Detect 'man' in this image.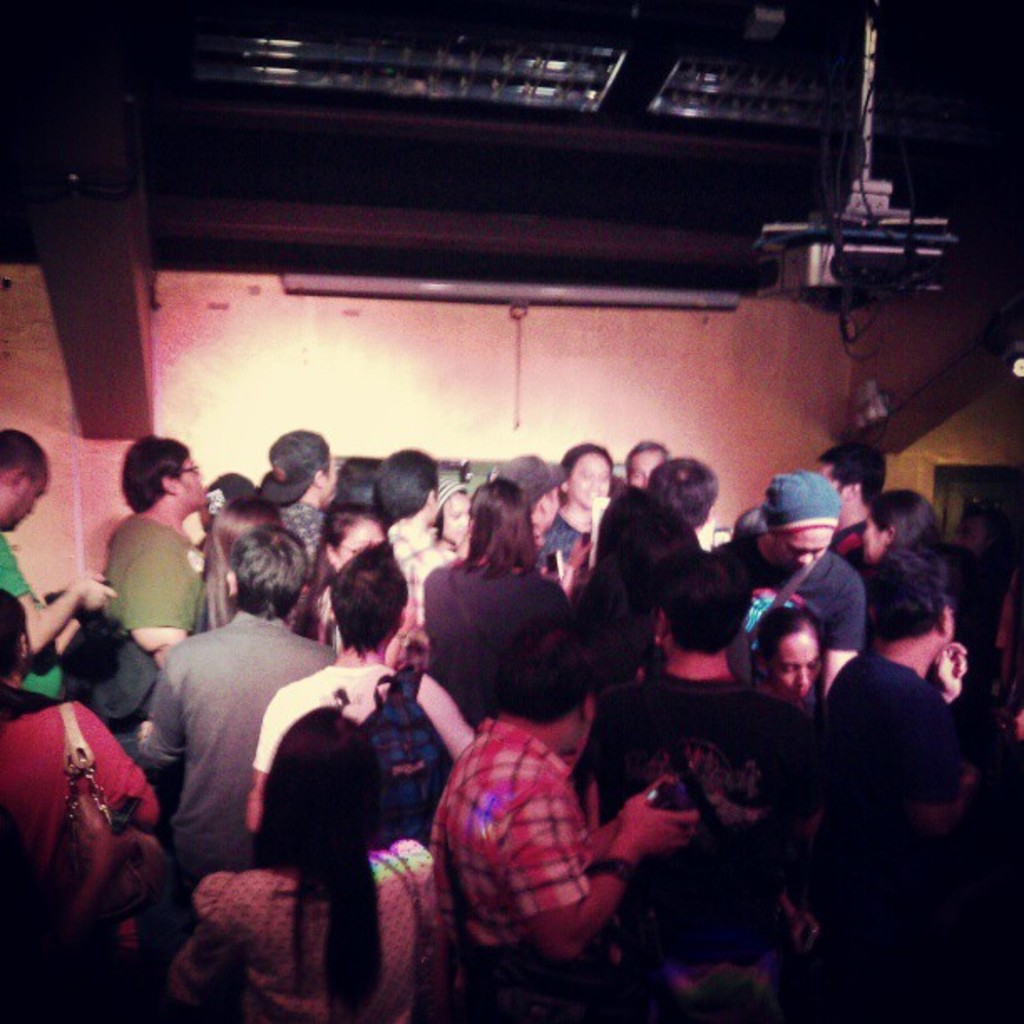
Detection: {"left": 621, "top": 445, "right": 671, "bottom": 485}.
